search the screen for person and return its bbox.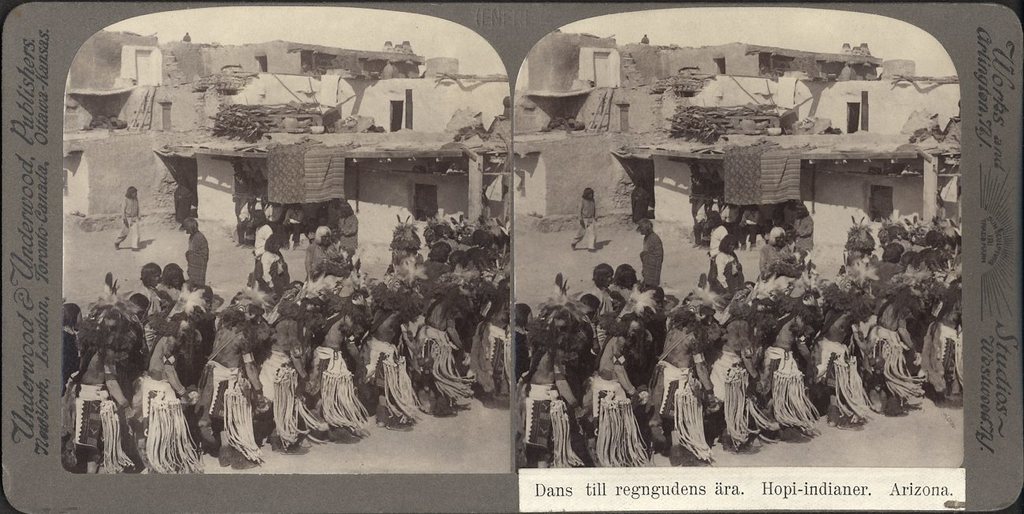
Found: x1=307 y1=286 x2=380 y2=425.
